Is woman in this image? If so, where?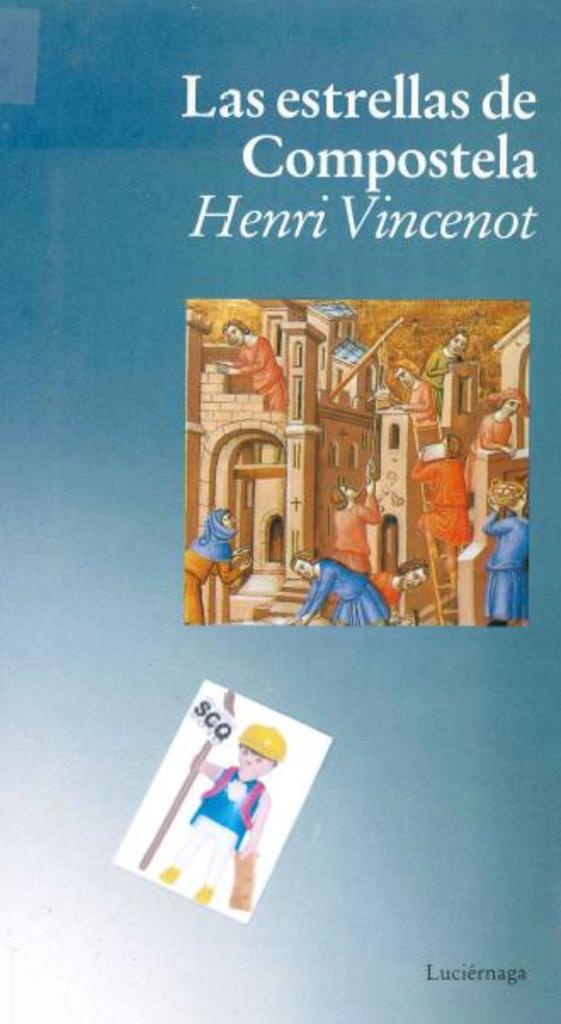
Yes, at box(464, 388, 525, 497).
